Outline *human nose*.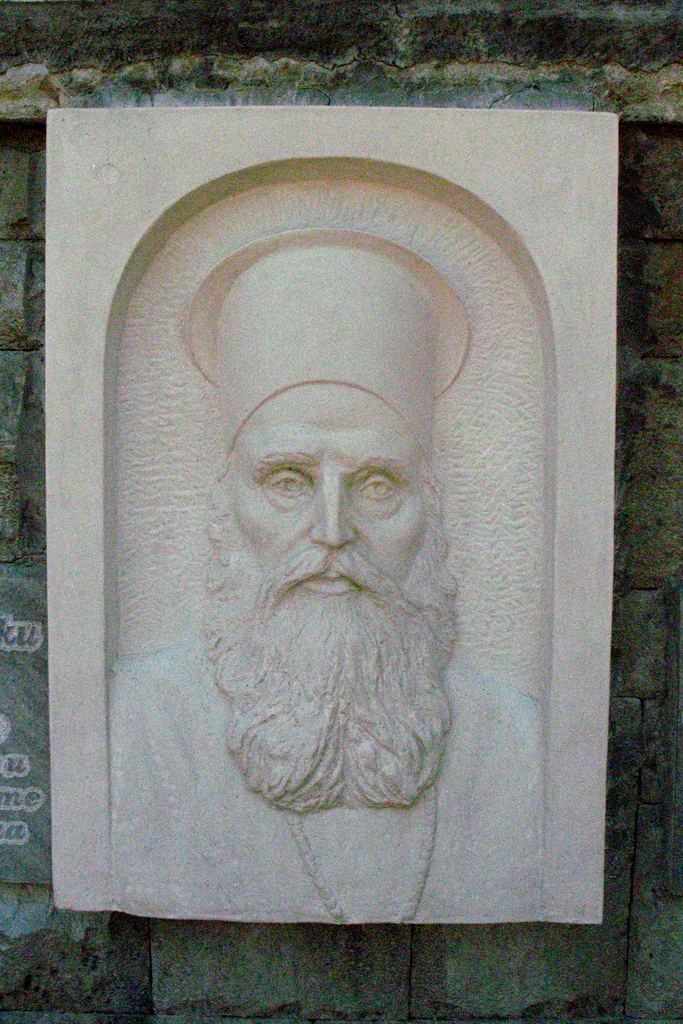
Outline: [308, 473, 353, 545].
